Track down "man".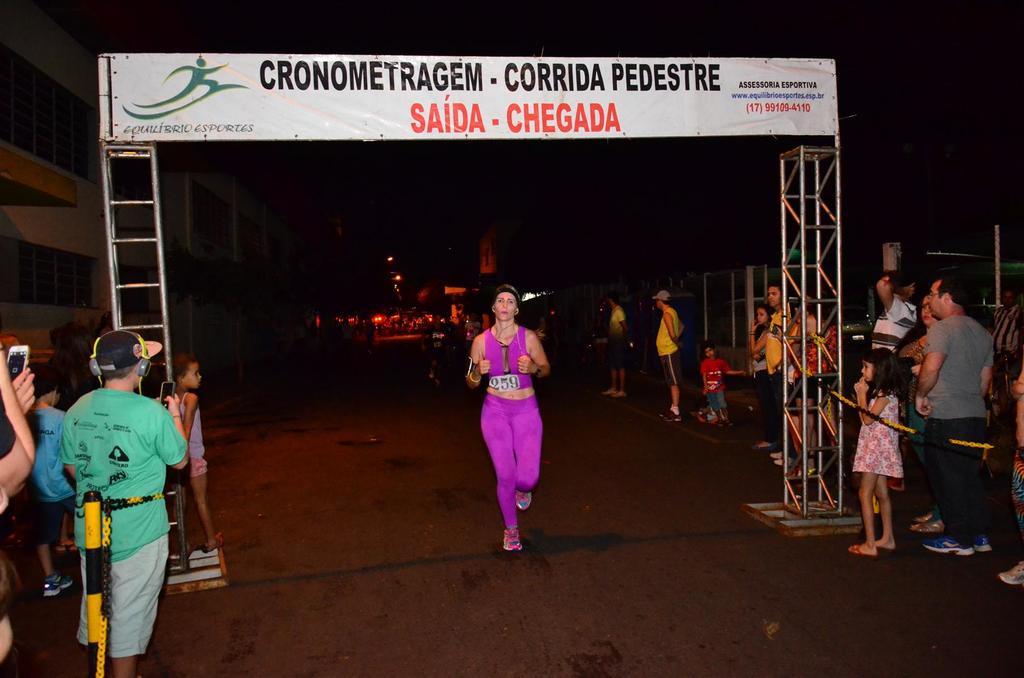
Tracked to detection(61, 331, 191, 677).
